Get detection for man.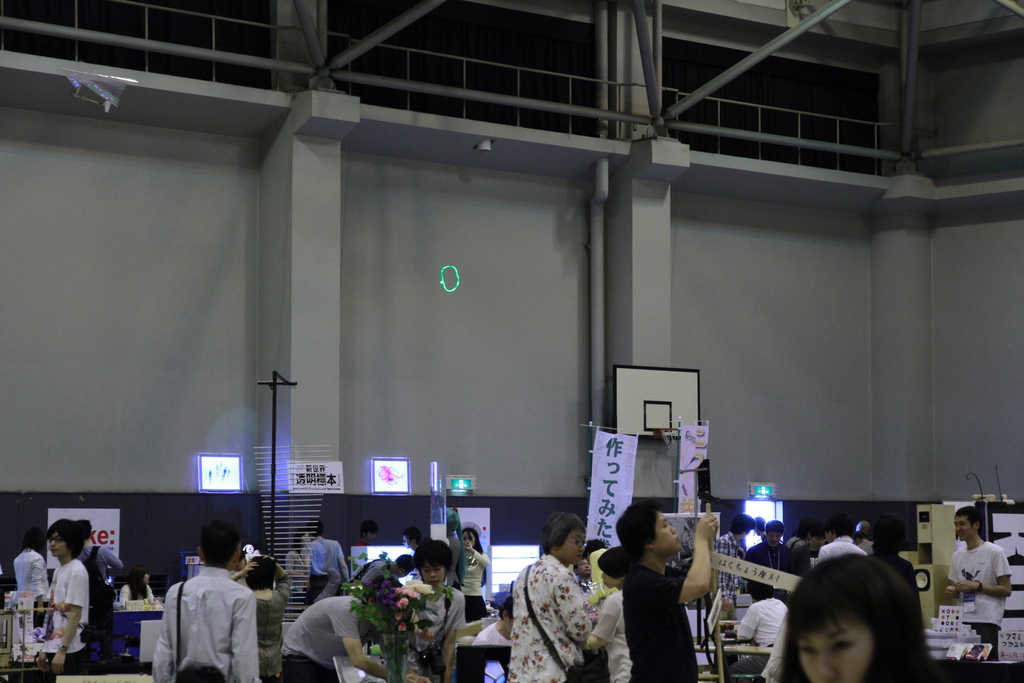
Detection: crop(348, 553, 417, 583).
